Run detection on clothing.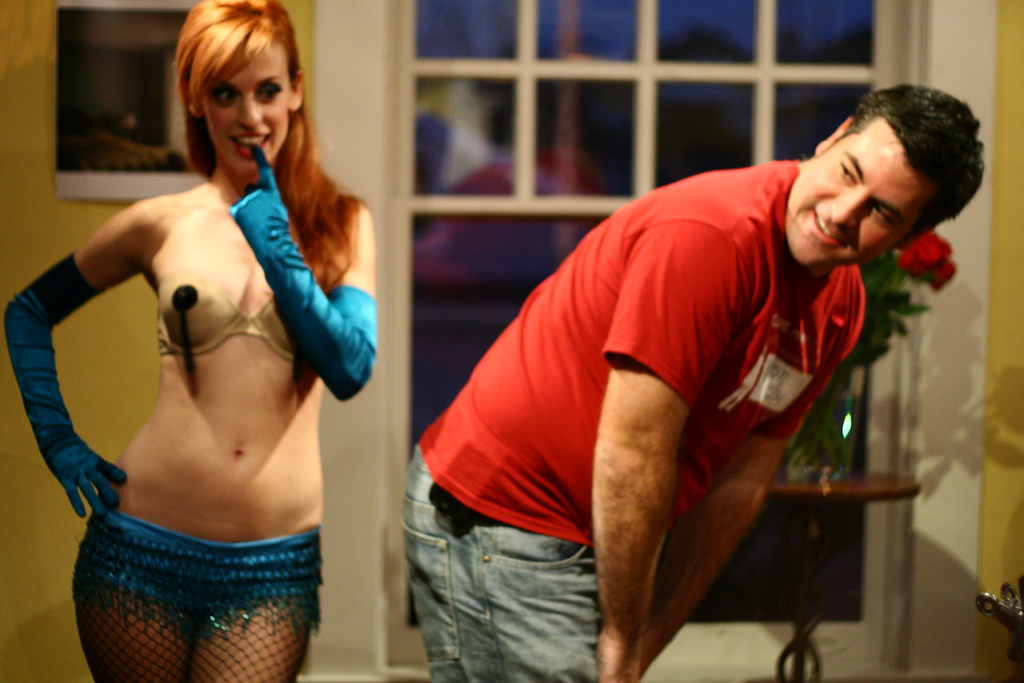
Result: [79,498,328,682].
